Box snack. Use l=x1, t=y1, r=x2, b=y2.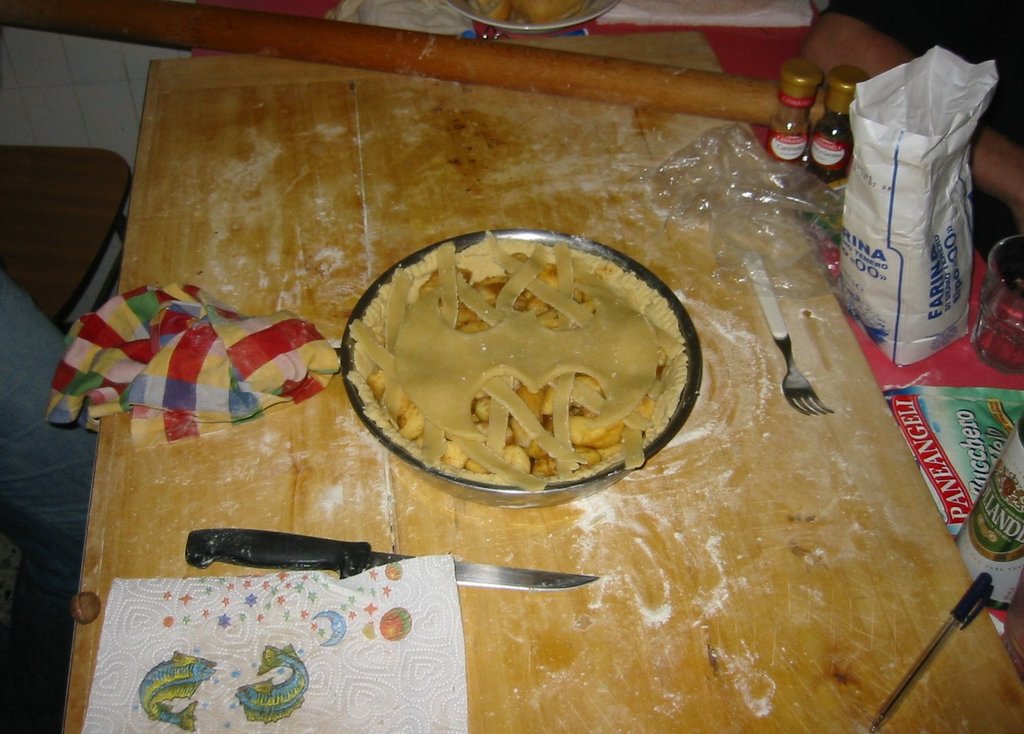
l=334, t=226, r=705, b=512.
